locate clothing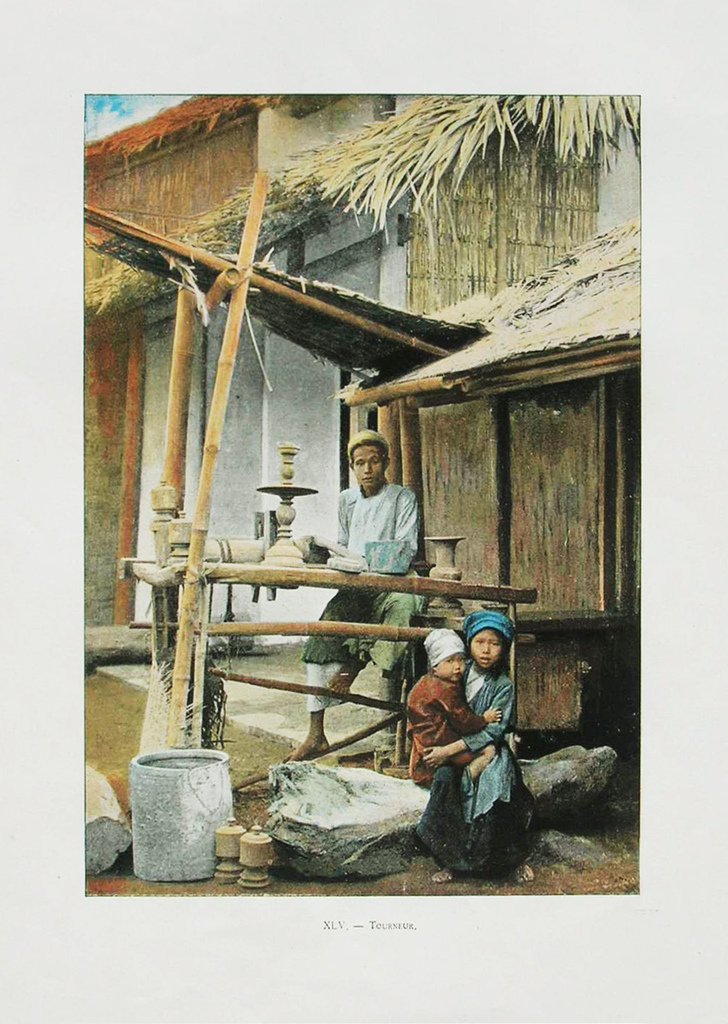
bbox(401, 670, 491, 787)
